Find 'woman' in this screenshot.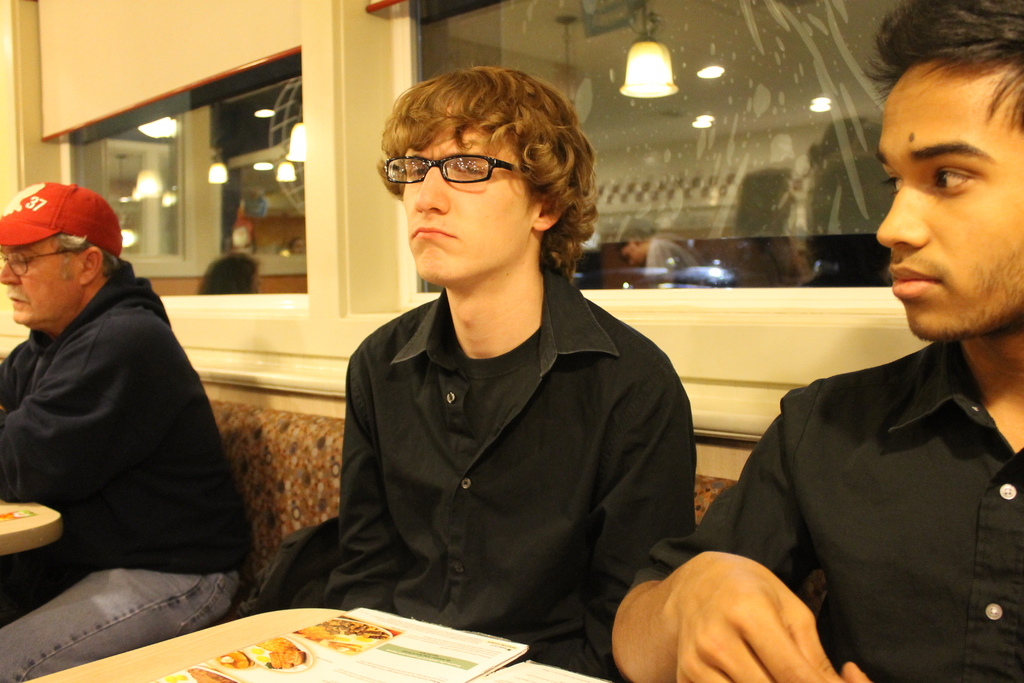
The bounding box for 'woman' is 194/252/264/295.
